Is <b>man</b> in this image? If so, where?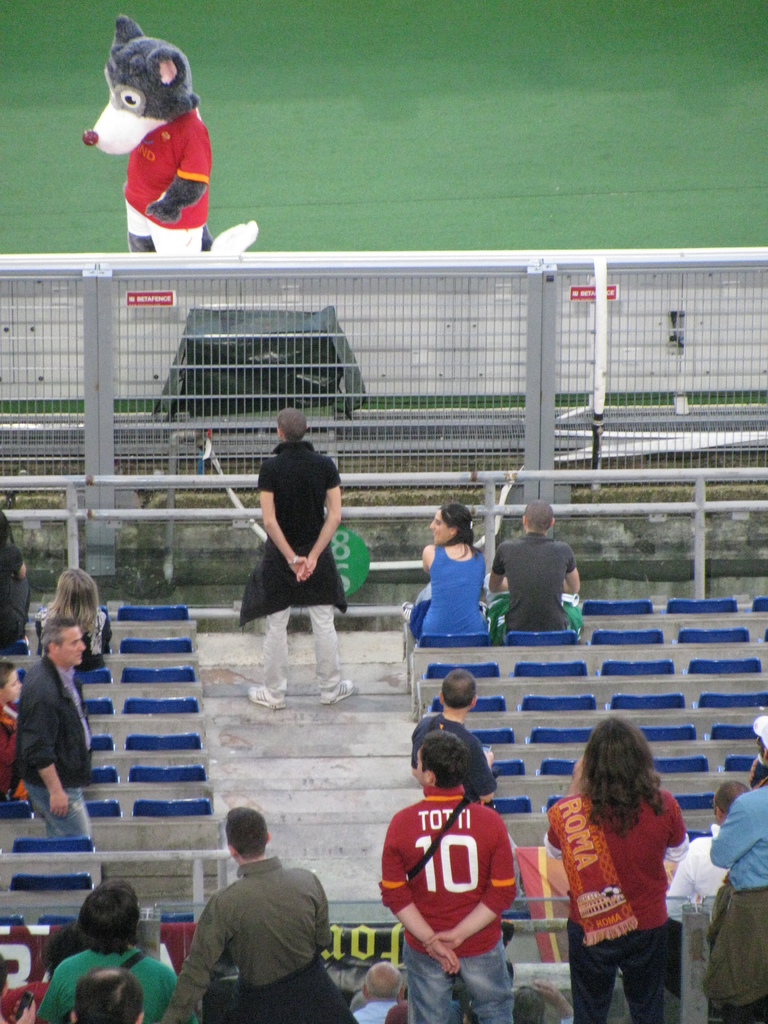
Yes, at (left=413, top=668, right=497, bottom=804).
